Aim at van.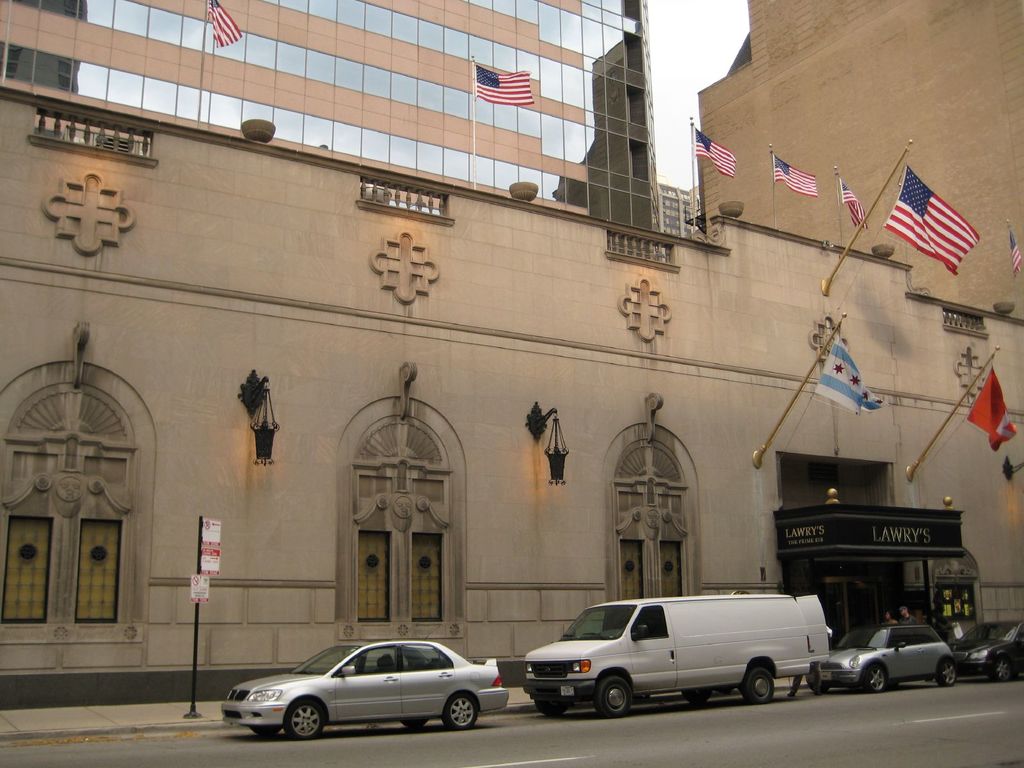
Aimed at select_region(520, 593, 830, 717).
